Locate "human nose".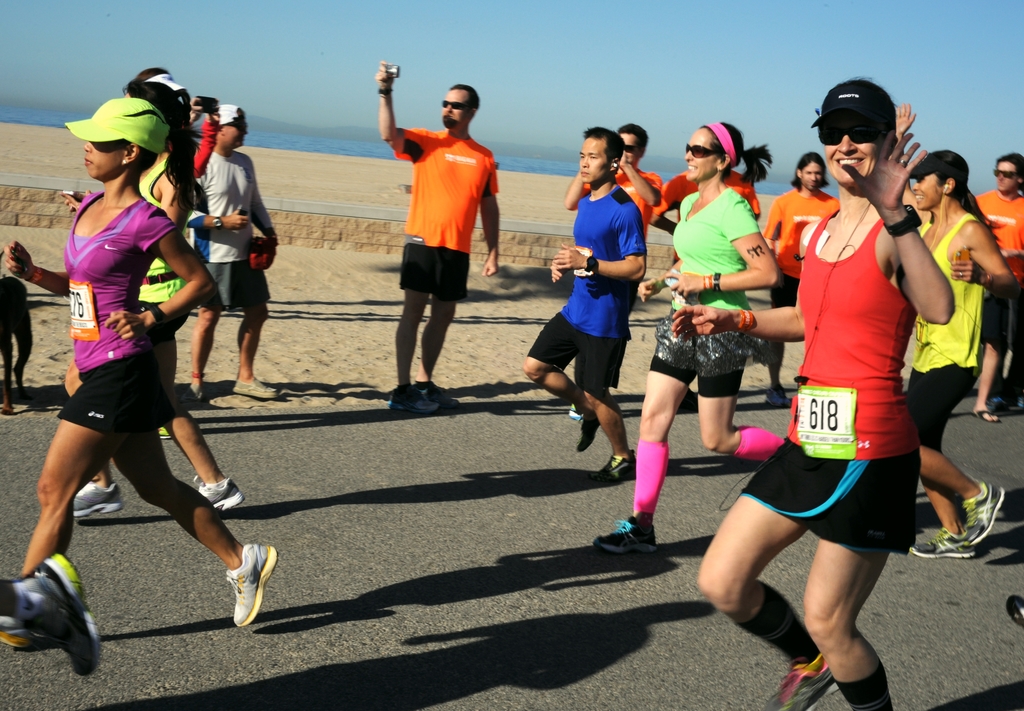
Bounding box: {"left": 81, "top": 144, "right": 93, "bottom": 152}.
